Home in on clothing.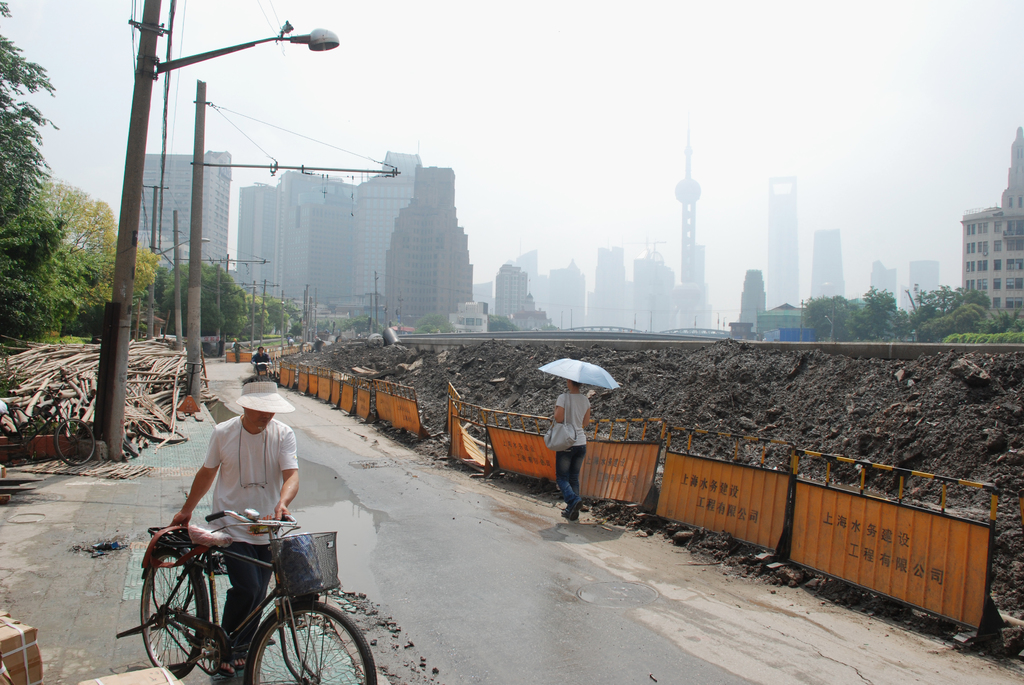
Homed in at BBox(200, 413, 301, 649).
